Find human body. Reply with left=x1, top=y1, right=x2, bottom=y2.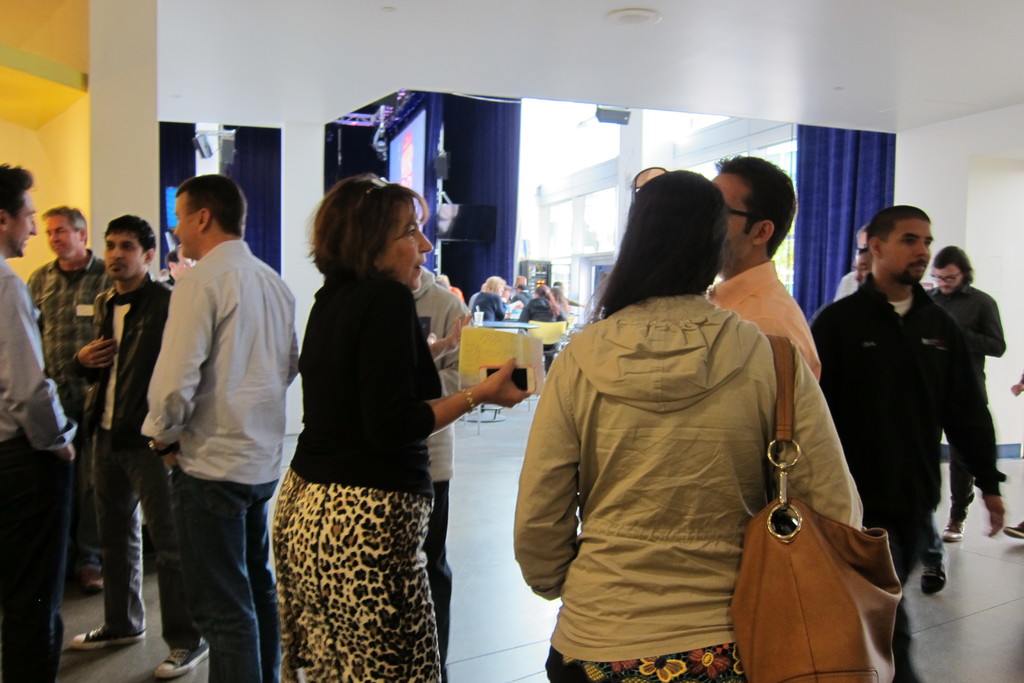
left=31, top=249, right=116, bottom=601.
